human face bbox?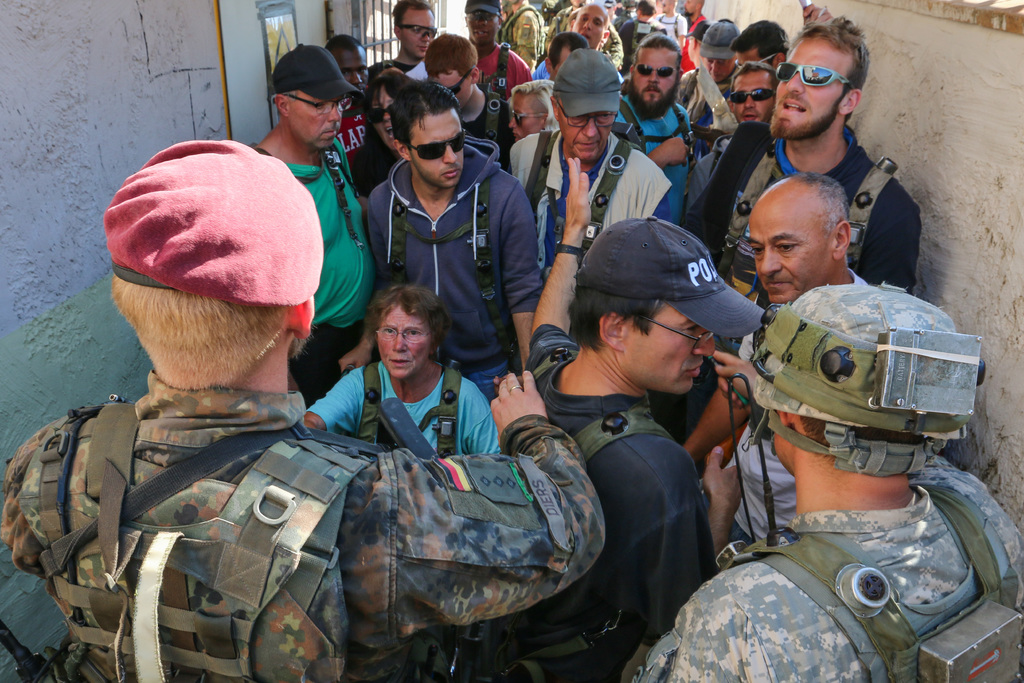
box=[371, 307, 429, 377]
